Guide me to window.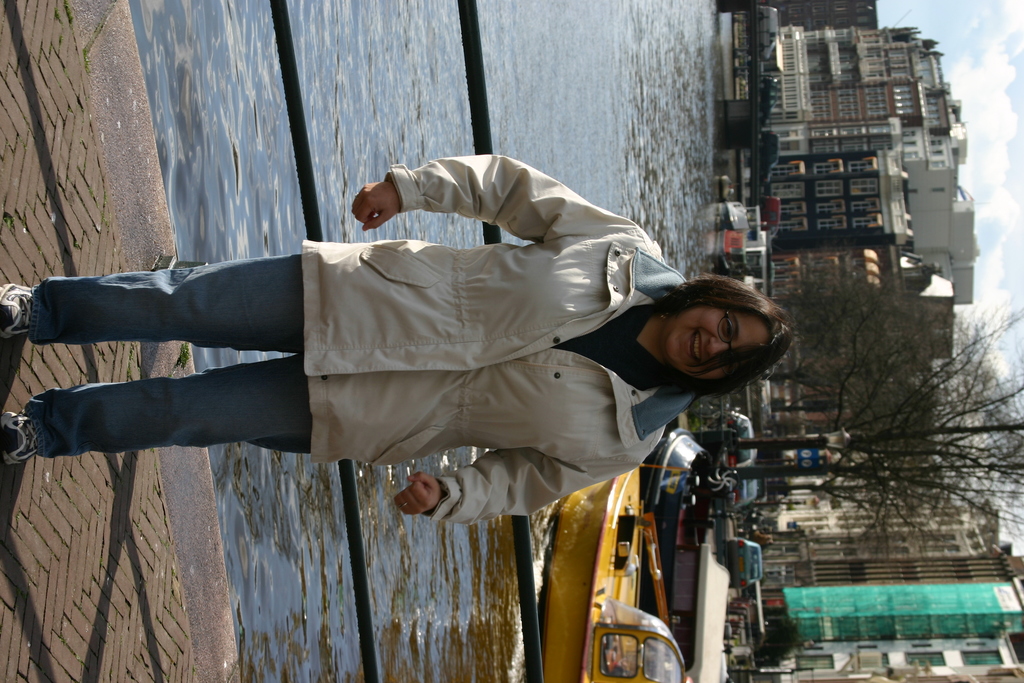
Guidance: (772,162,797,176).
